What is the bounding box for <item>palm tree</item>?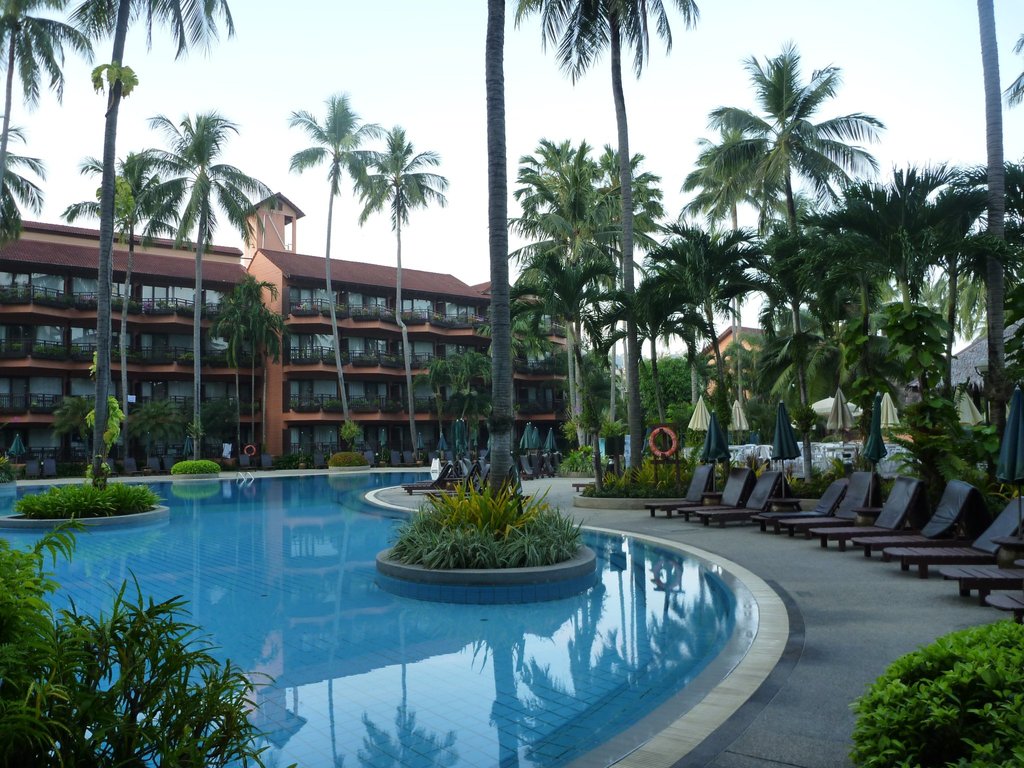
left=96, top=1, right=243, bottom=430.
